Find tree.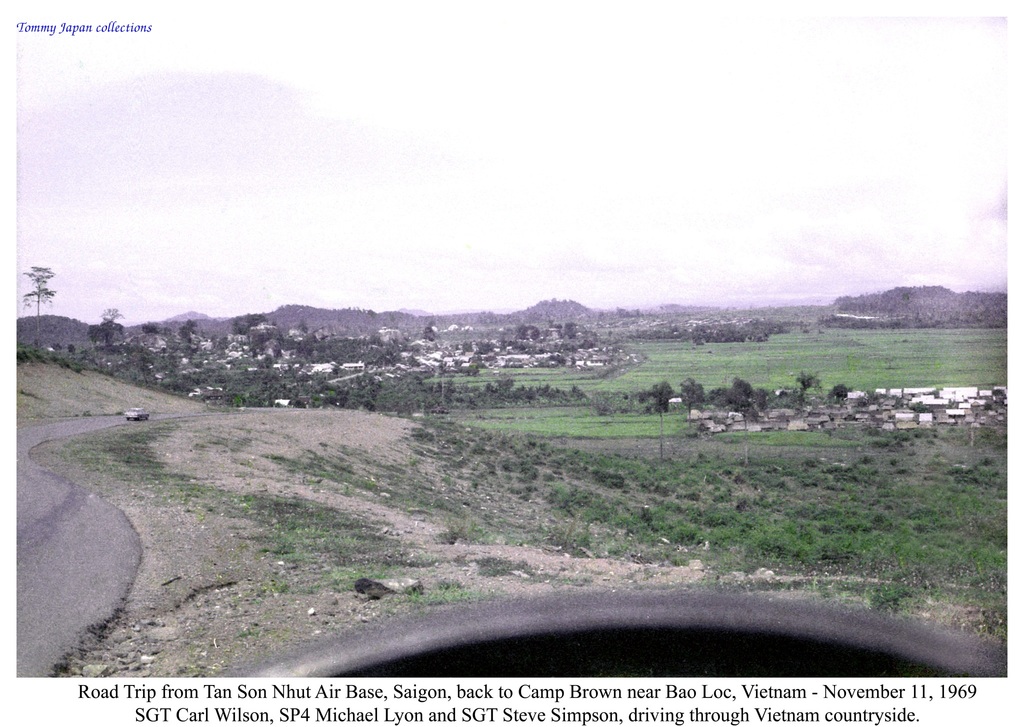
box(639, 378, 675, 464).
